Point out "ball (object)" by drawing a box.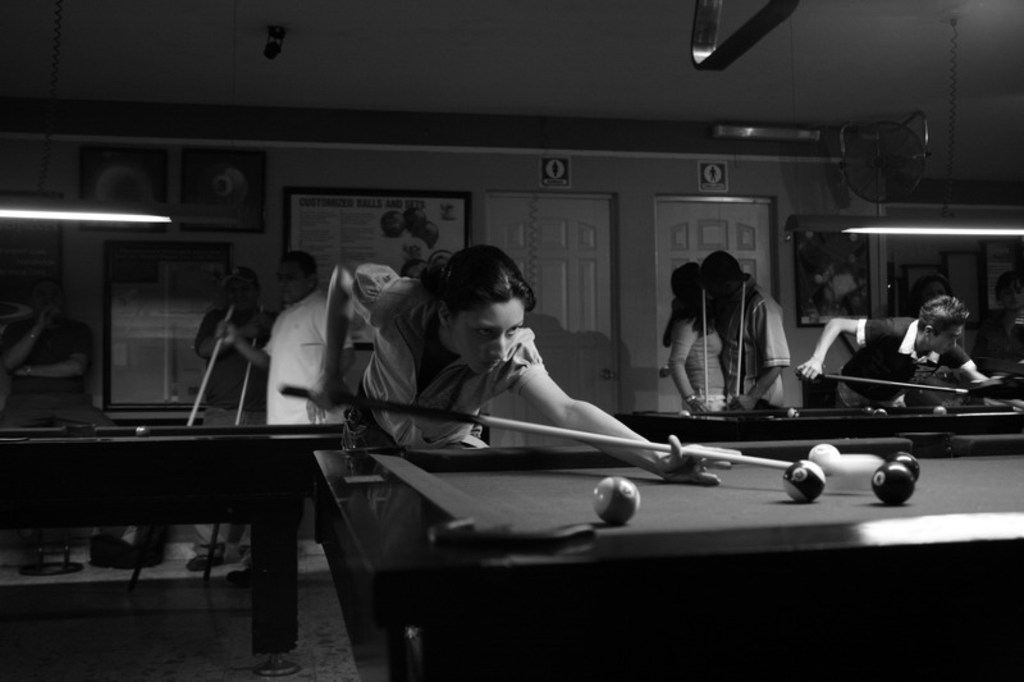
595/476/637/527.
